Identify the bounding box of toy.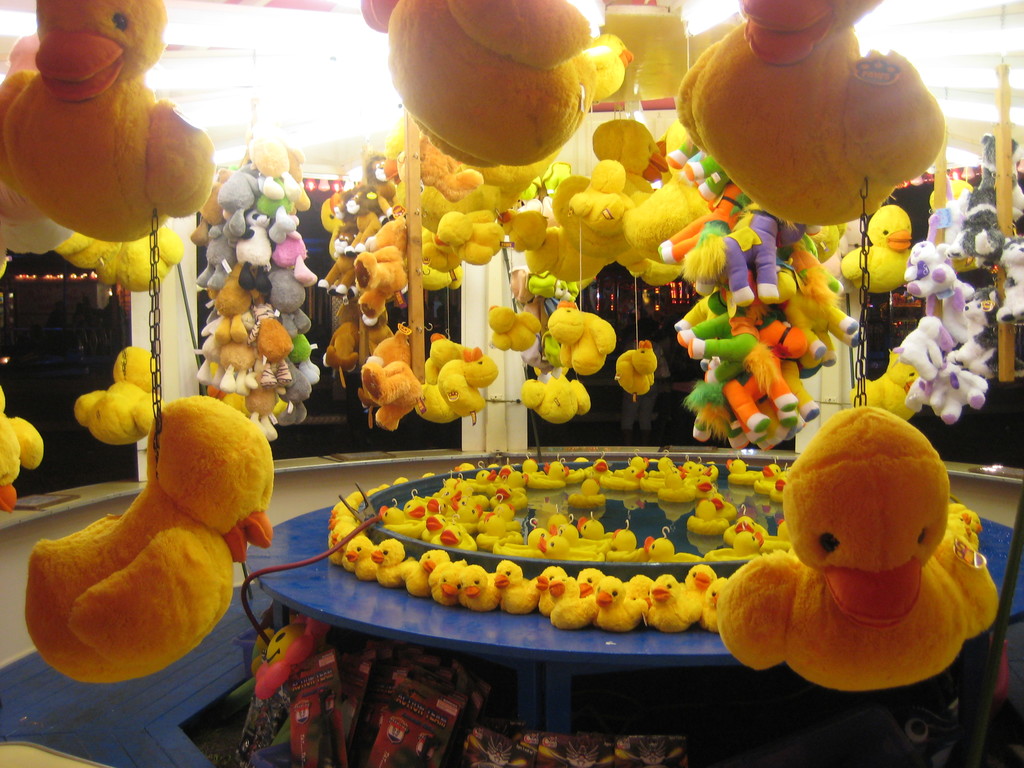
Rect(684, 360, 745, 445).
